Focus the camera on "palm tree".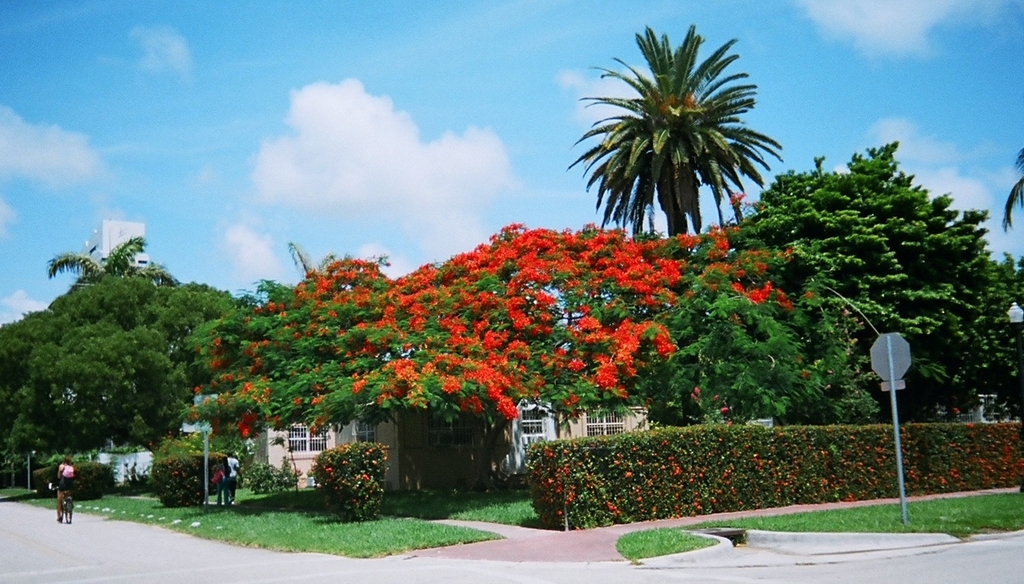
Focus region: bbox=[589, 62, 753, 249].
